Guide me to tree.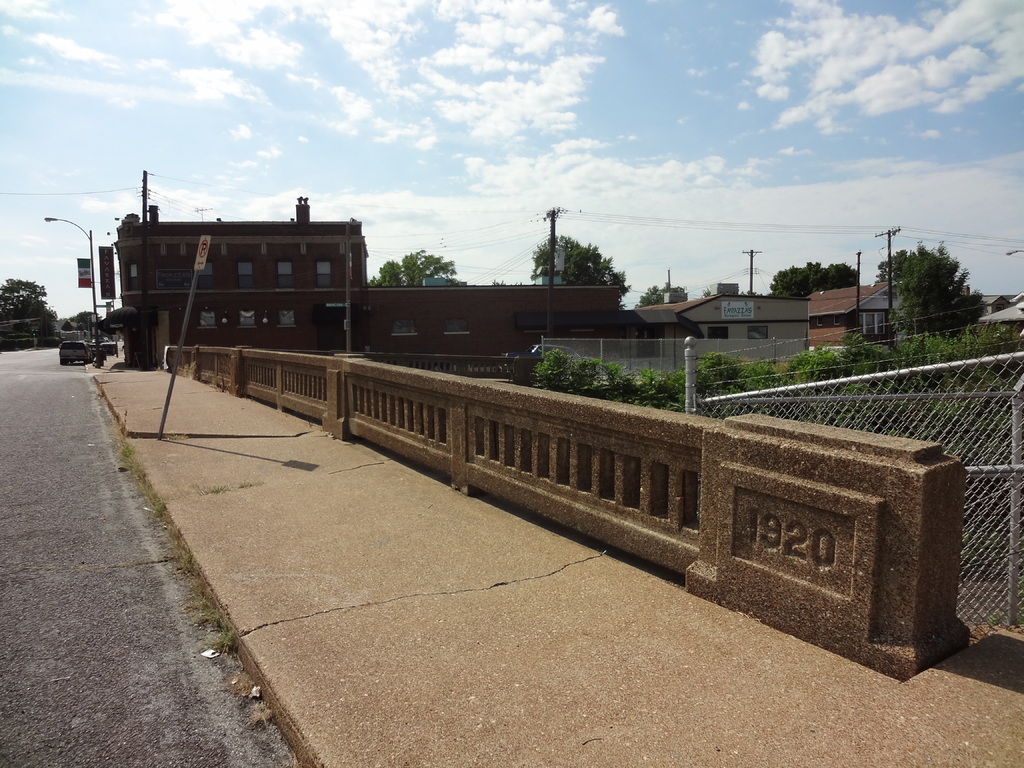
Guidance: locate(529, 236, 628, 299).
